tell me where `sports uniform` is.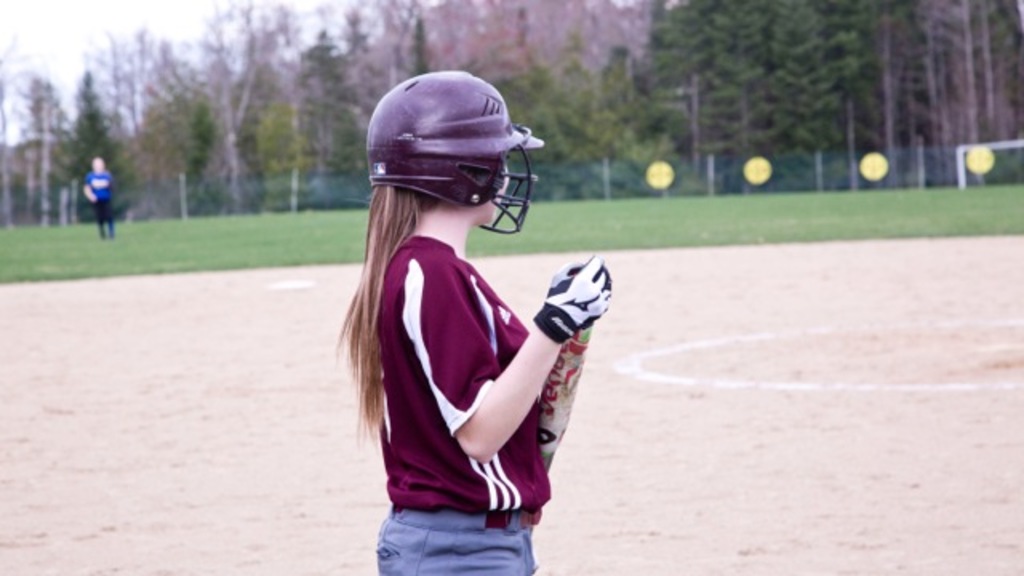
`sports uniform` is at {"x1": 310, "y1": 80, "x2": 610, "y2": 563}.
